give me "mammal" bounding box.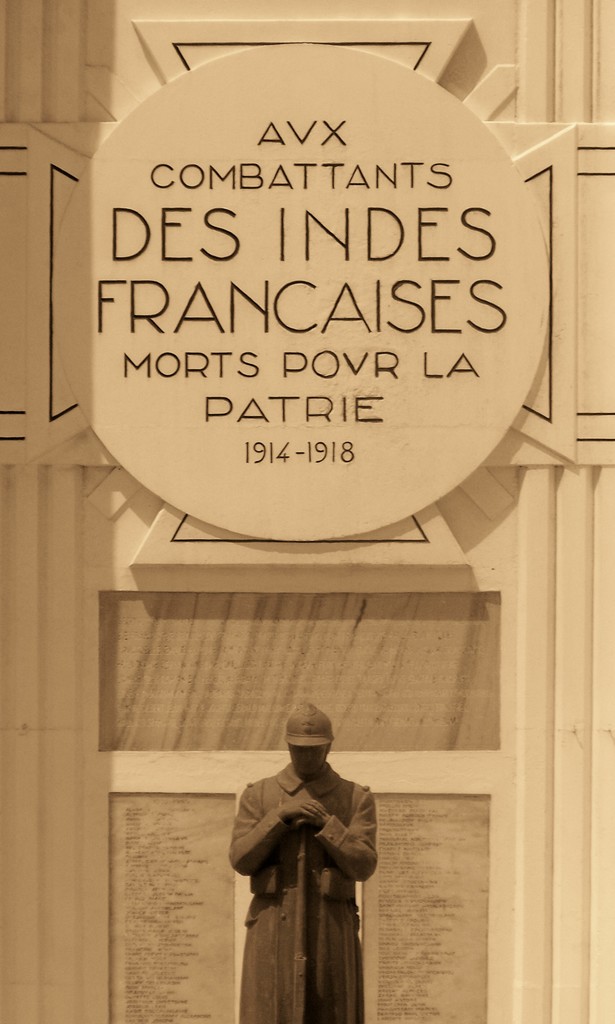
box=[214, 708, 395, 975].
